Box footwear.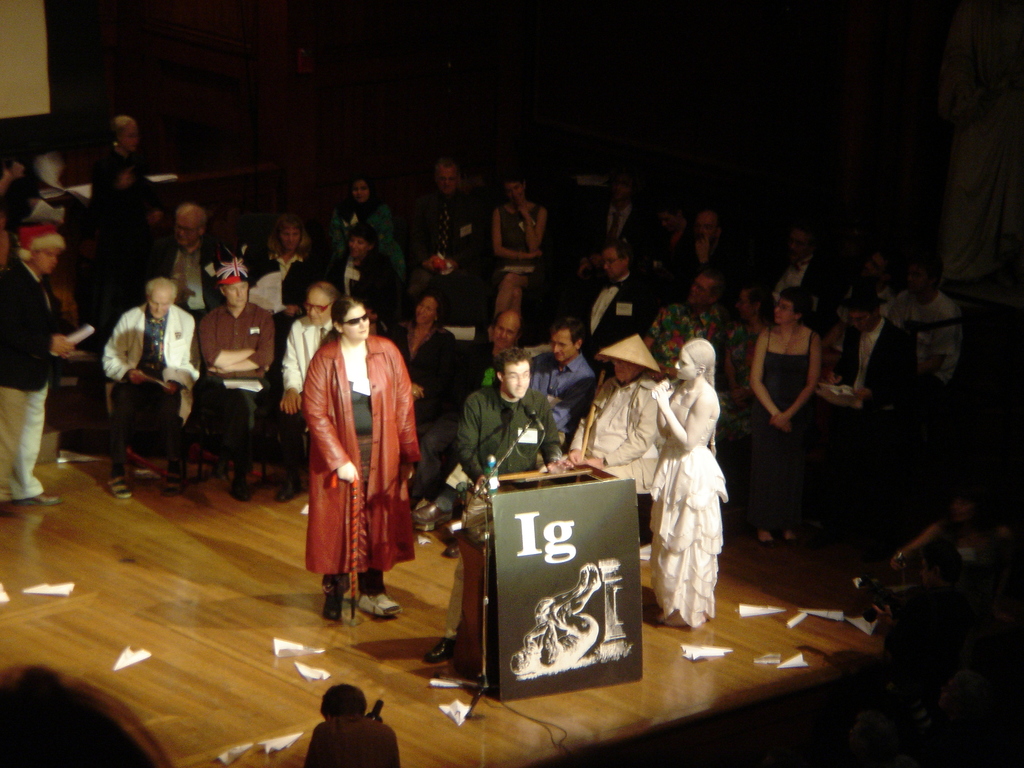
(164, 471, 185, 495).
